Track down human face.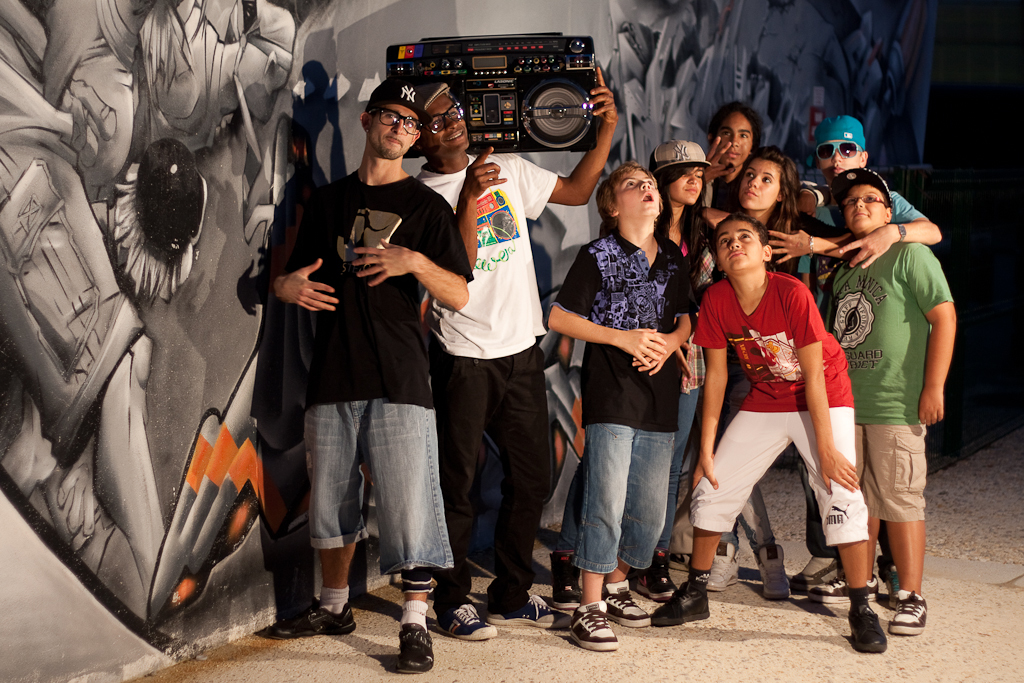
Tracked to {"x1": 717, "y1": 219, "x2": 769, "y2": 274}.
